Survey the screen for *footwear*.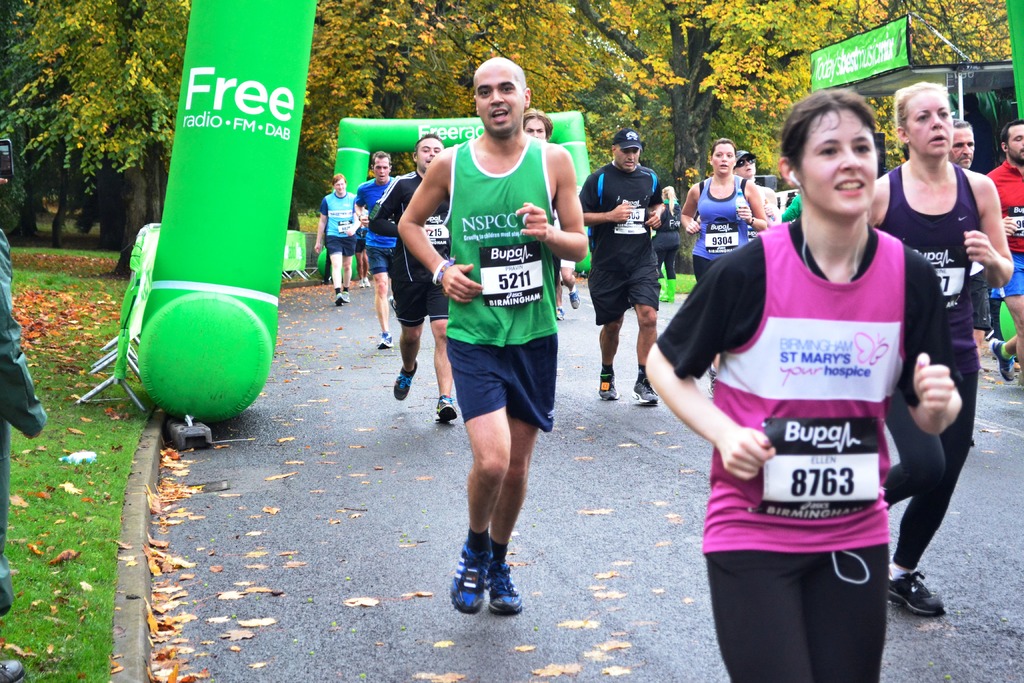
Survey found: left=328, top=290, right=351, bottom=302.
